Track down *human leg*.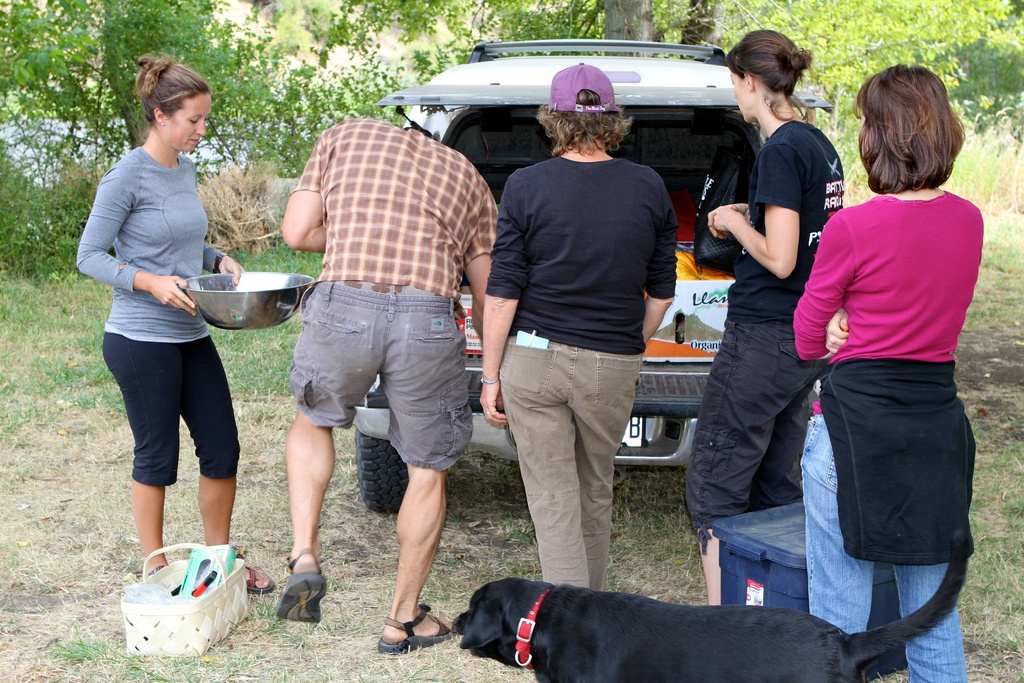
Tracked to pyautogui.locateOnScreen(99, 290, 182, 573).
